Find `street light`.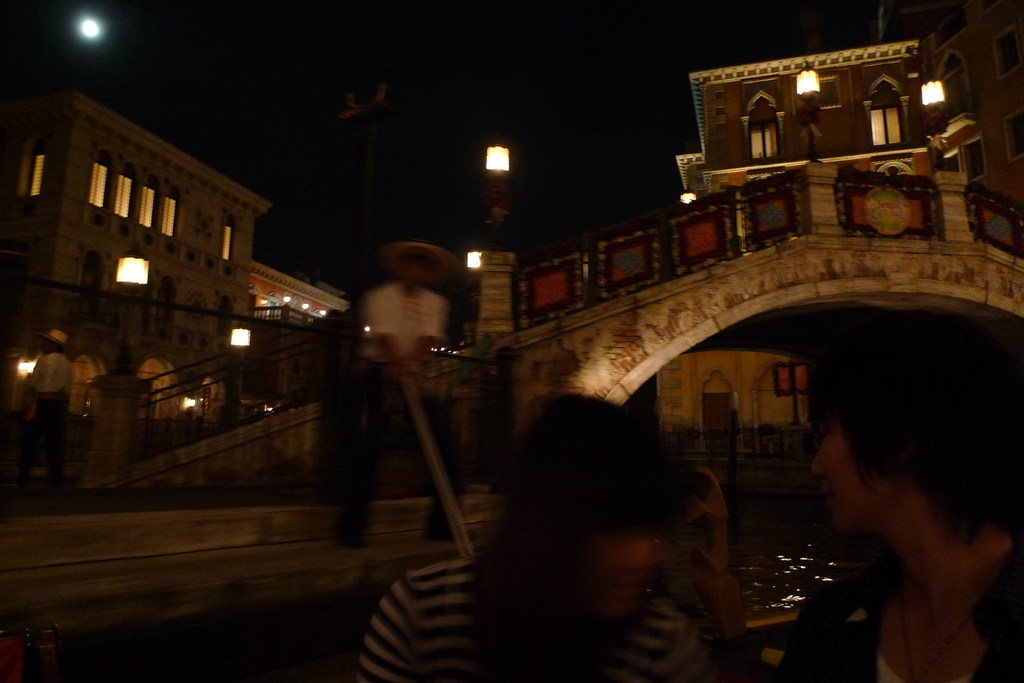
[915, 72, 954, 138].
